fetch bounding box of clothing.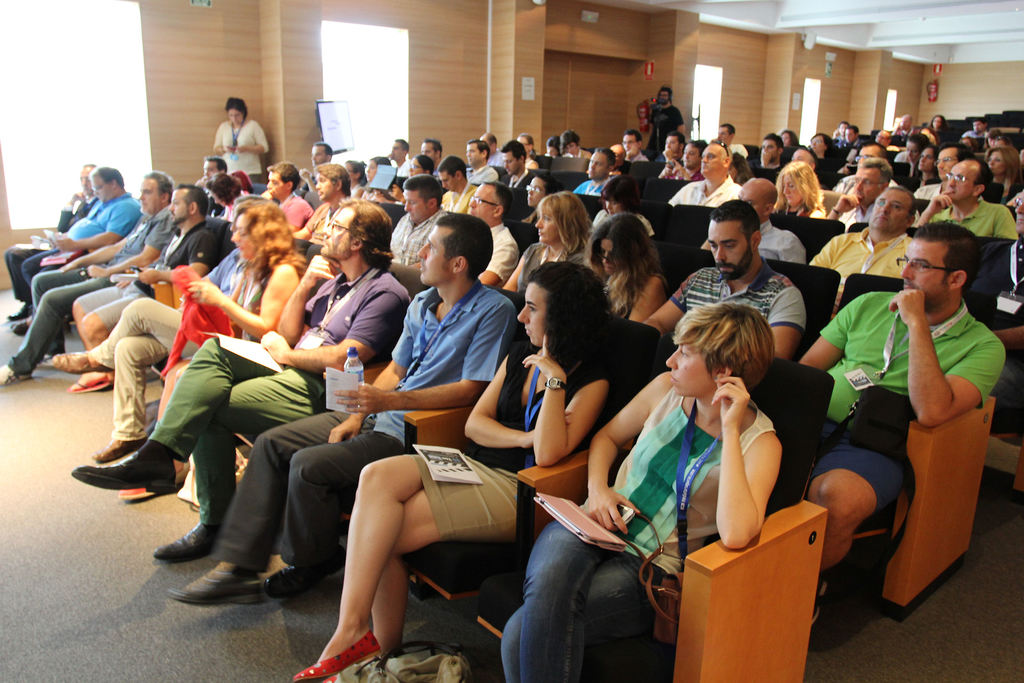
Bbox: x1=349, y1=185, x2=365, y2=200.
